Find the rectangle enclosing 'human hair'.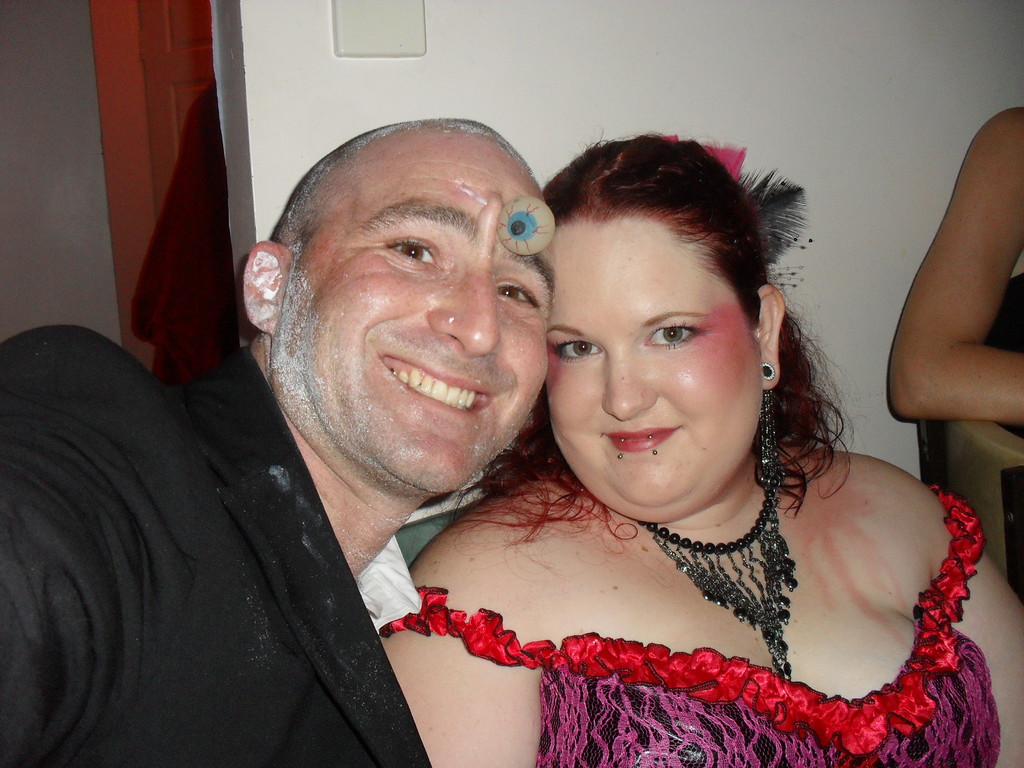
bbox=(545, 99, 837, 545).
